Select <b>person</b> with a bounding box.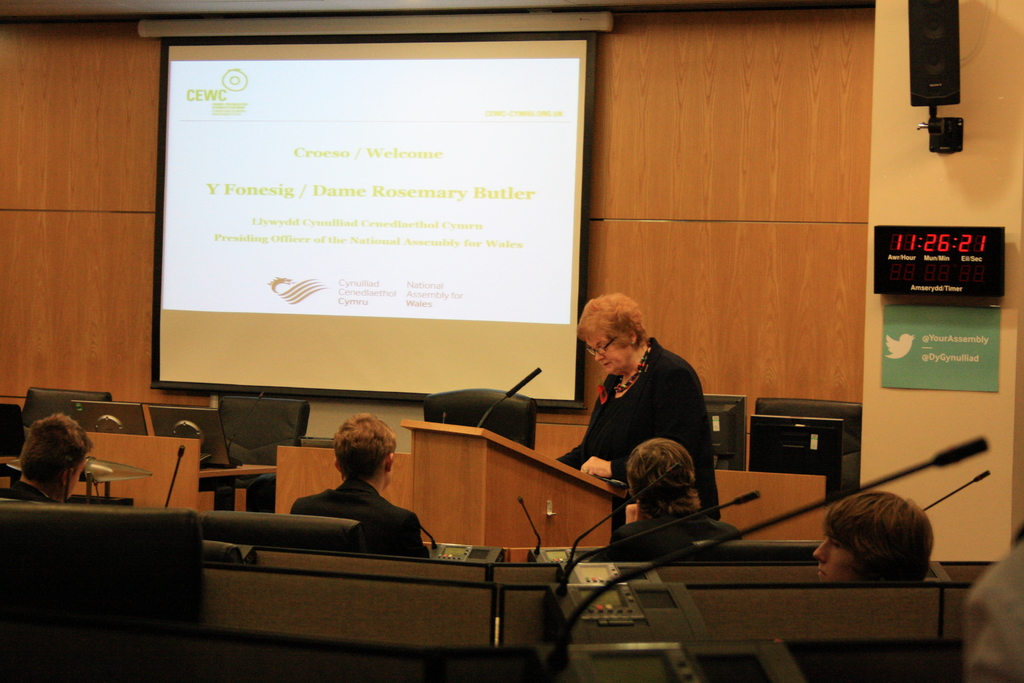
<bbox>812, 490, 939, 591</bbox>.
